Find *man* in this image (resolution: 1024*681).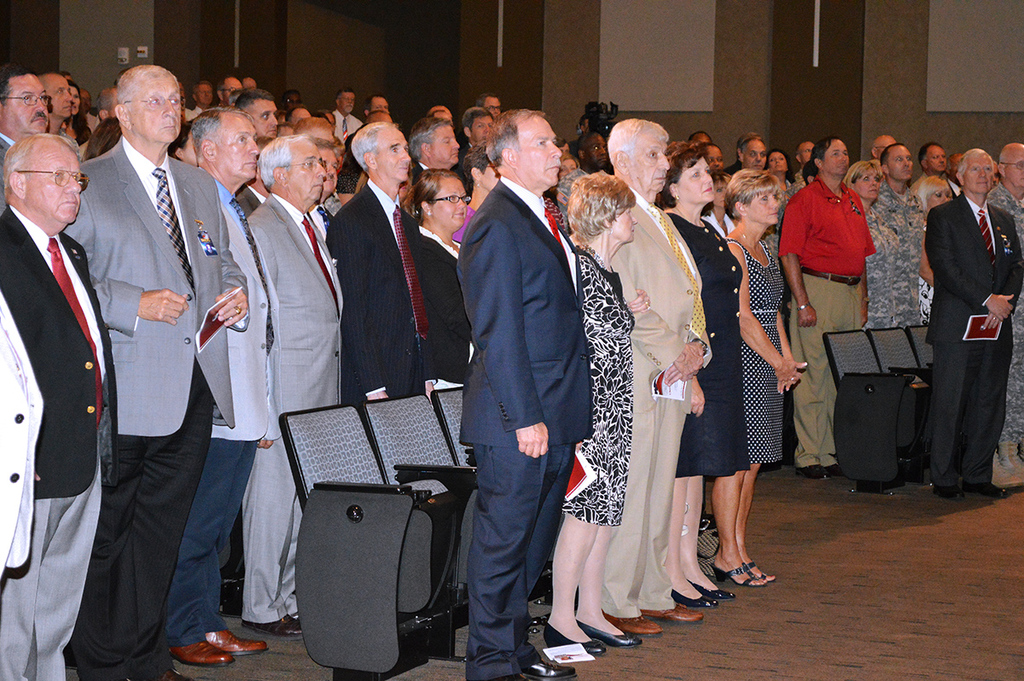
x1=922, y1=140, x2=1023, y2=490.
